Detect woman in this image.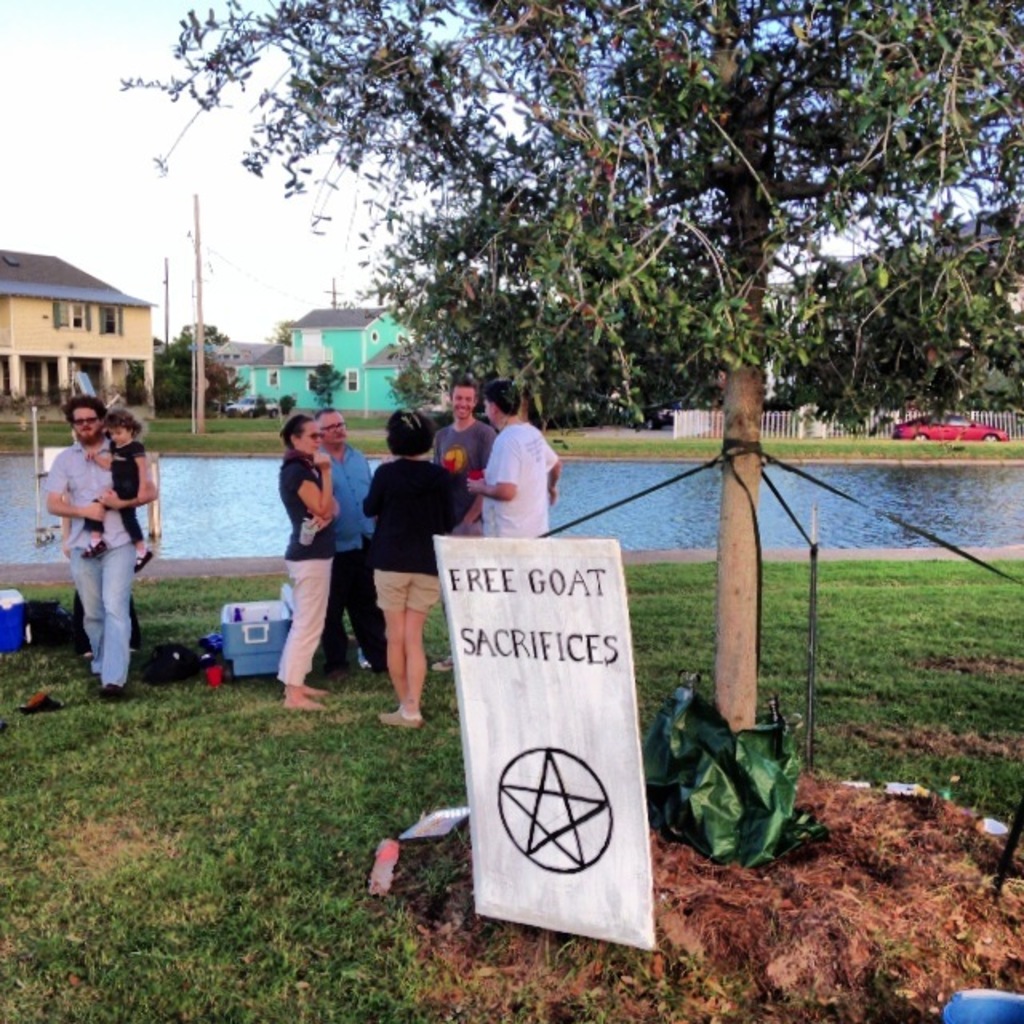
Detection: 358/408/472/730.
